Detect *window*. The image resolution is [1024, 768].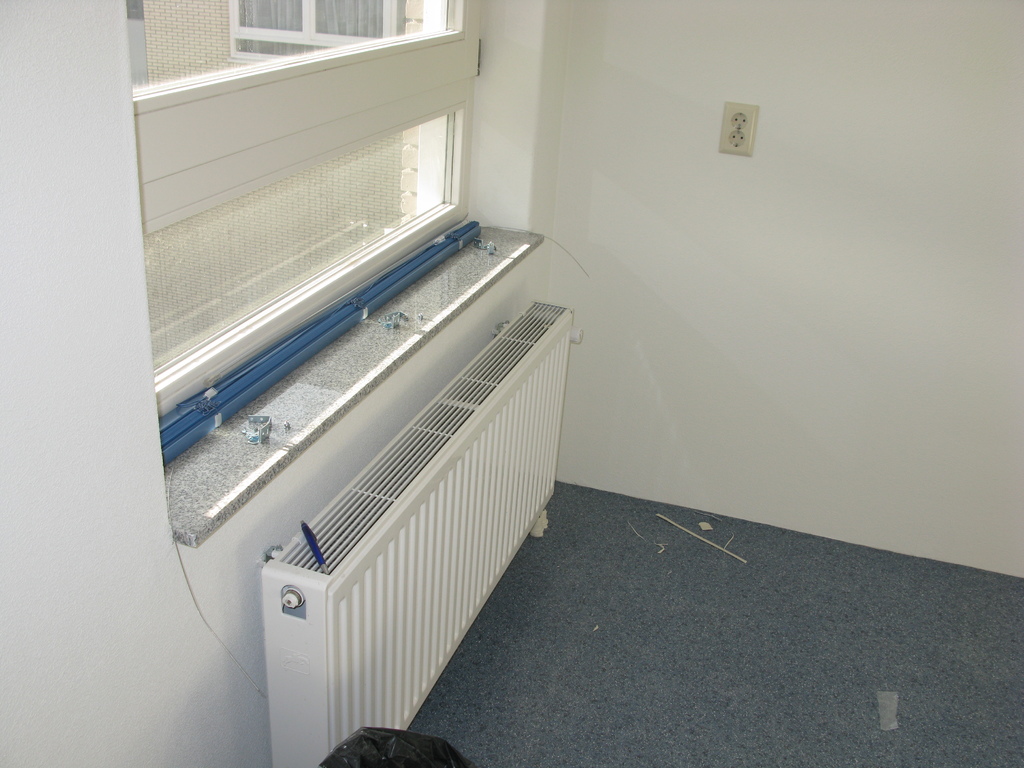
124,16,515,416.
